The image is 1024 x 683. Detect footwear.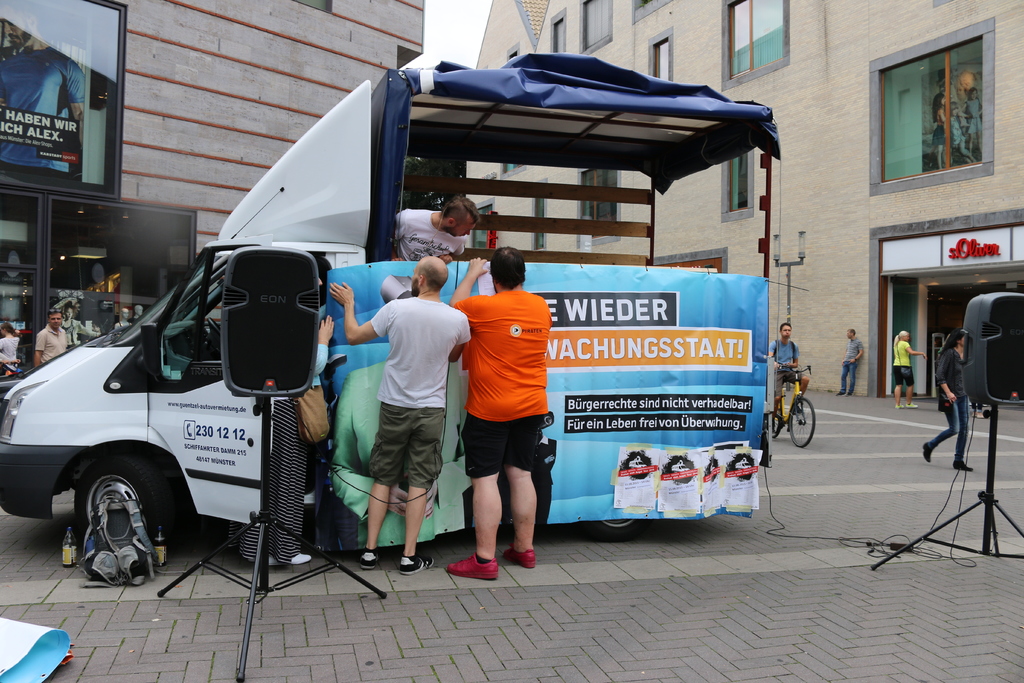
Detection: (835, 391, 845, 395).
